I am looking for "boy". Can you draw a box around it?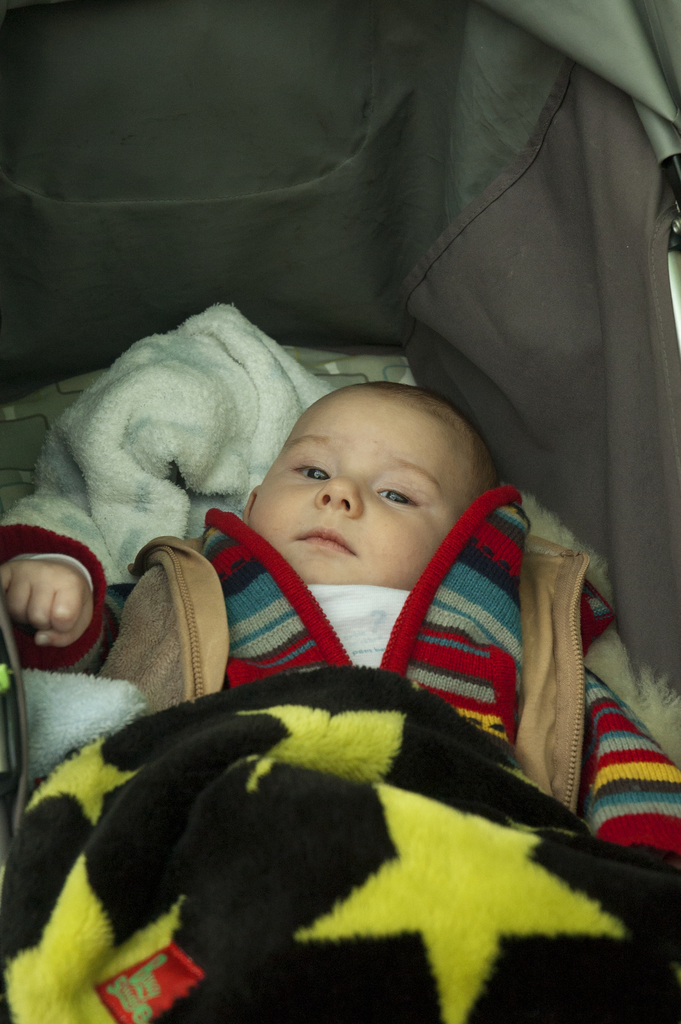
Sure, the bounding box is <region>0, 374, 680, 853</region>.
